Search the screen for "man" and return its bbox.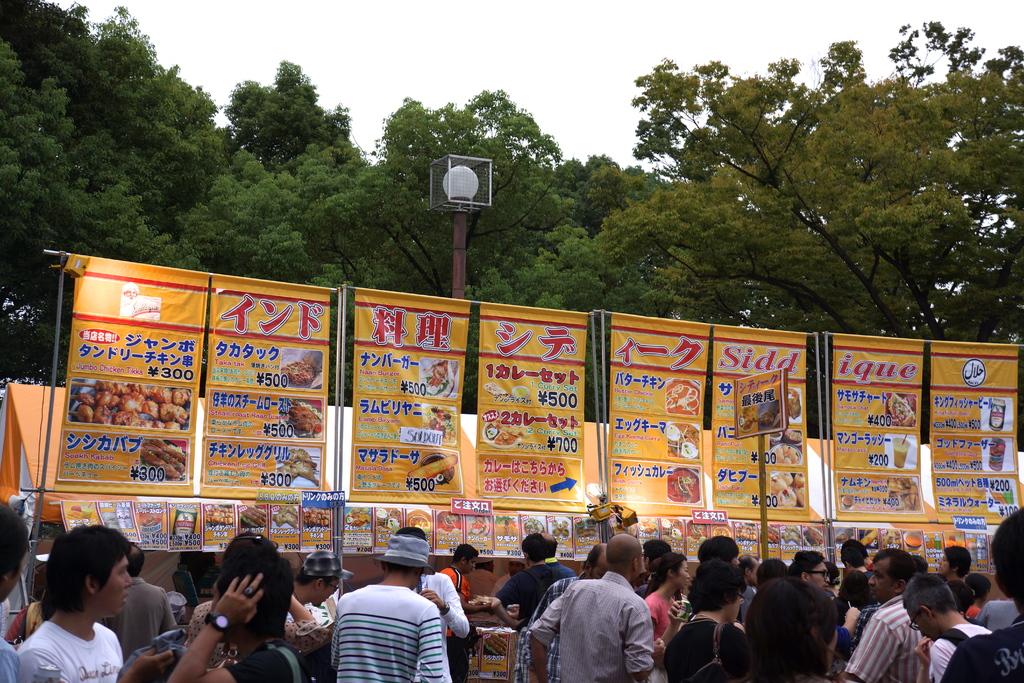
Found: 99:539:178:654.
